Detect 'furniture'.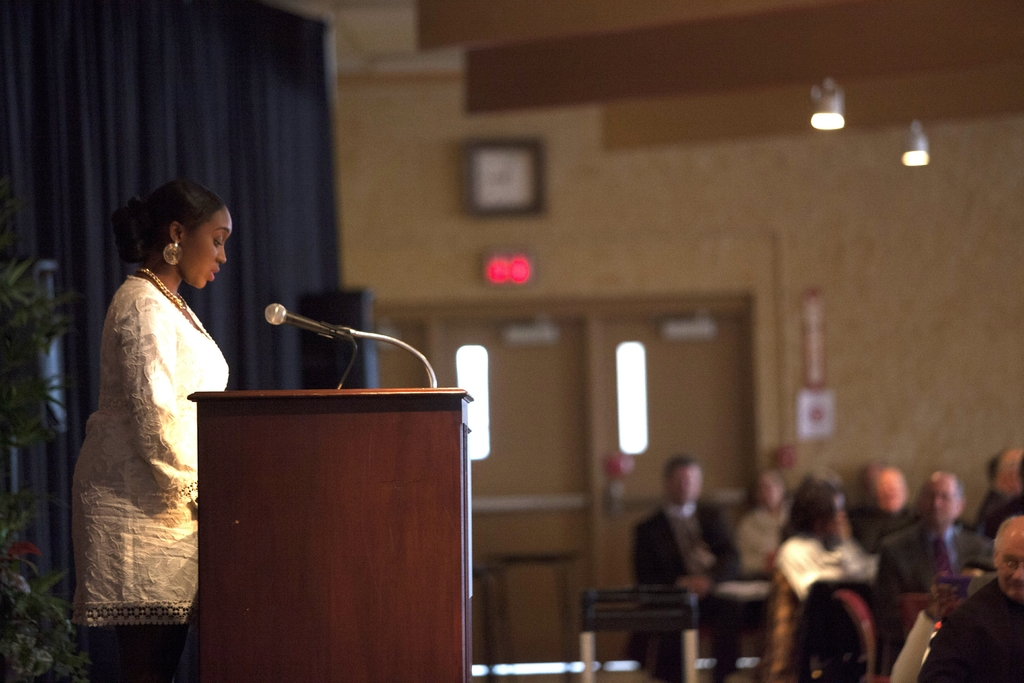
Detected at (189,388,476,682).
